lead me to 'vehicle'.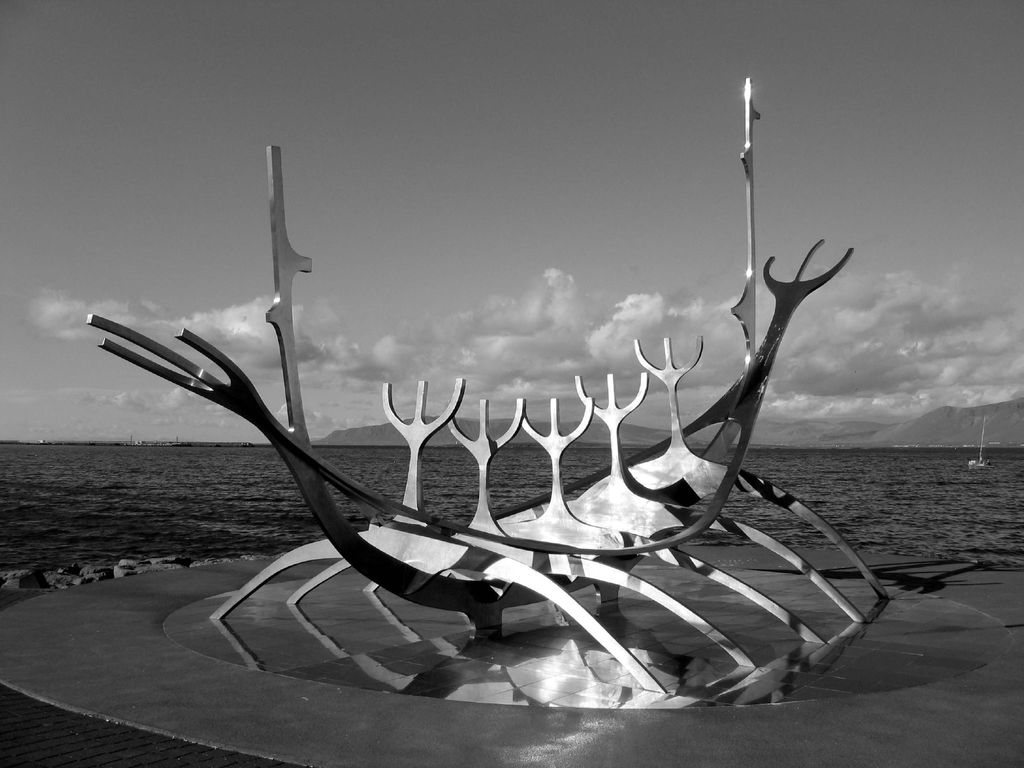
Lead to bbox=[964, 413, 993, 471].
